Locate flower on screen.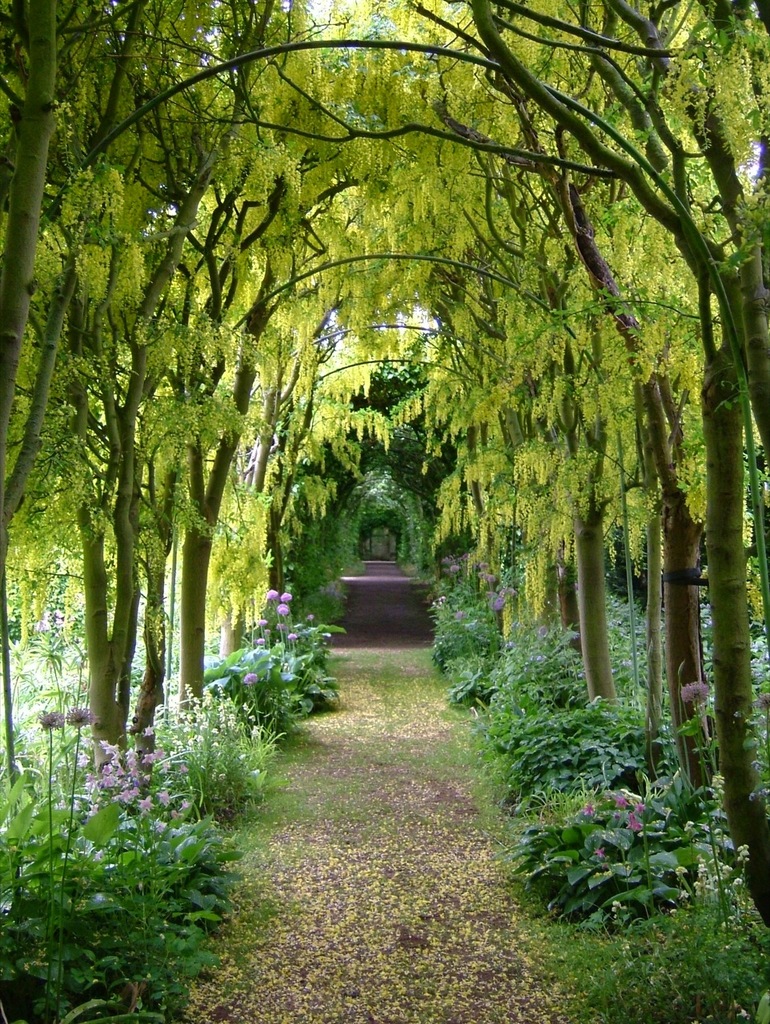
On screen at 278,624,283,628.
